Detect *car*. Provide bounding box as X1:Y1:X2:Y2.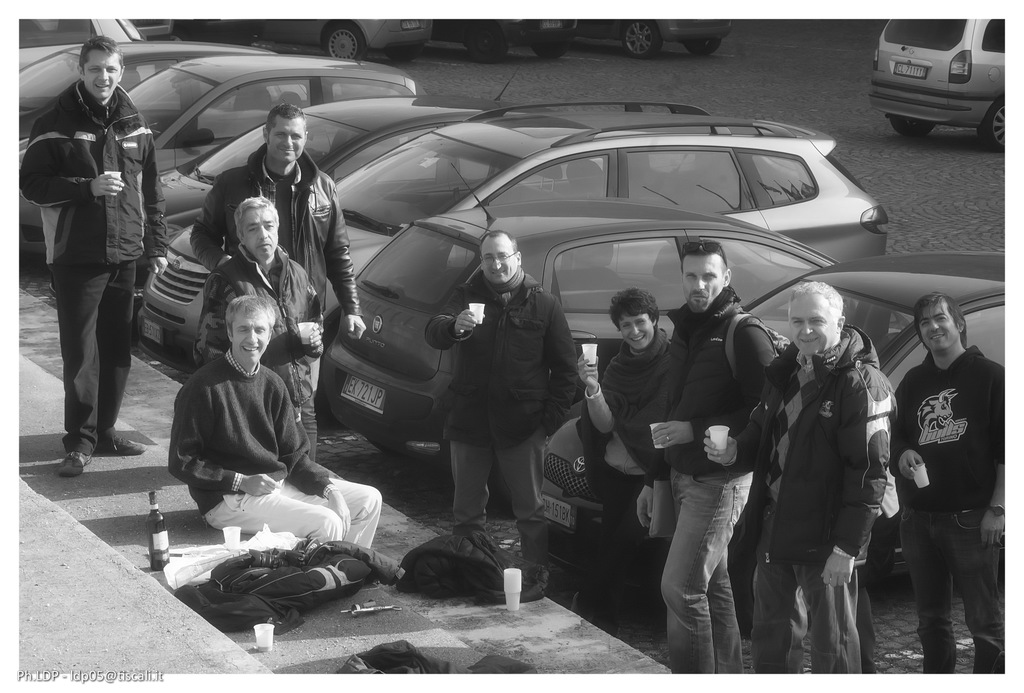
6:15:161:101.
